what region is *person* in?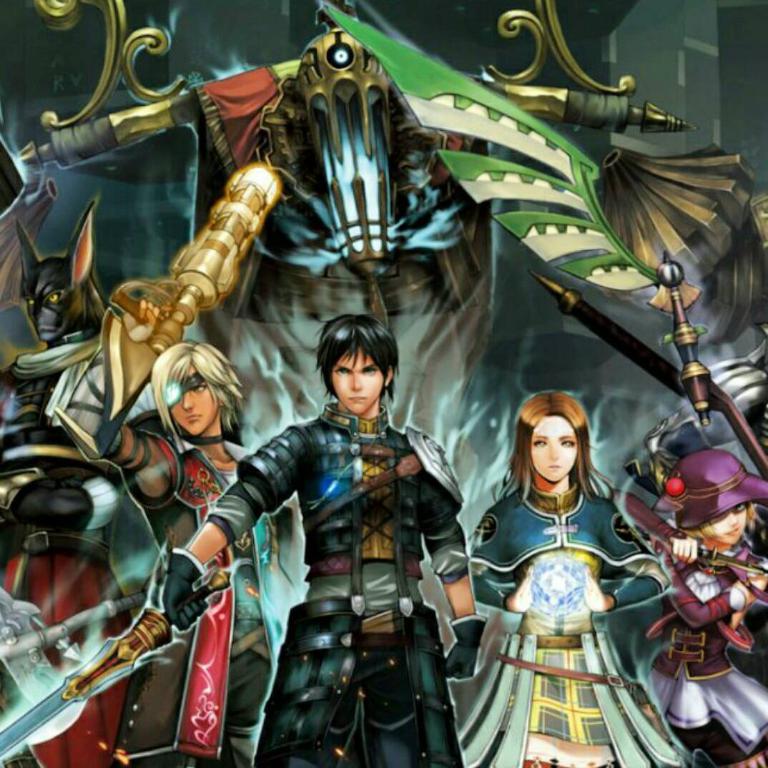
locate(244, 299, 465, 755).
